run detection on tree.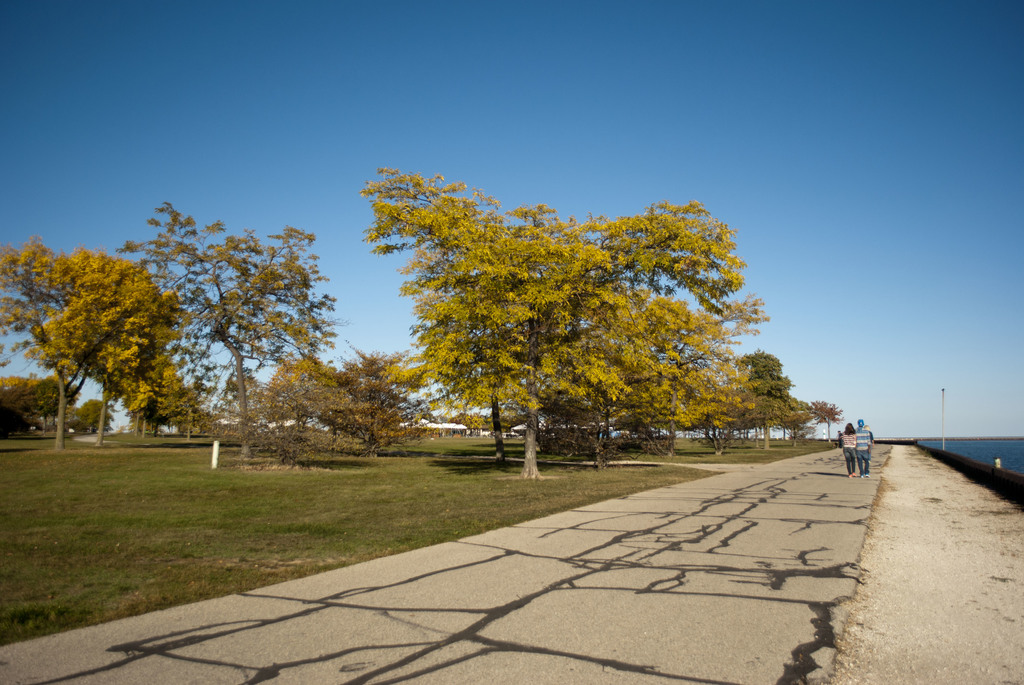
Result: x1=0, y1=228, x2=214, y2=452.
